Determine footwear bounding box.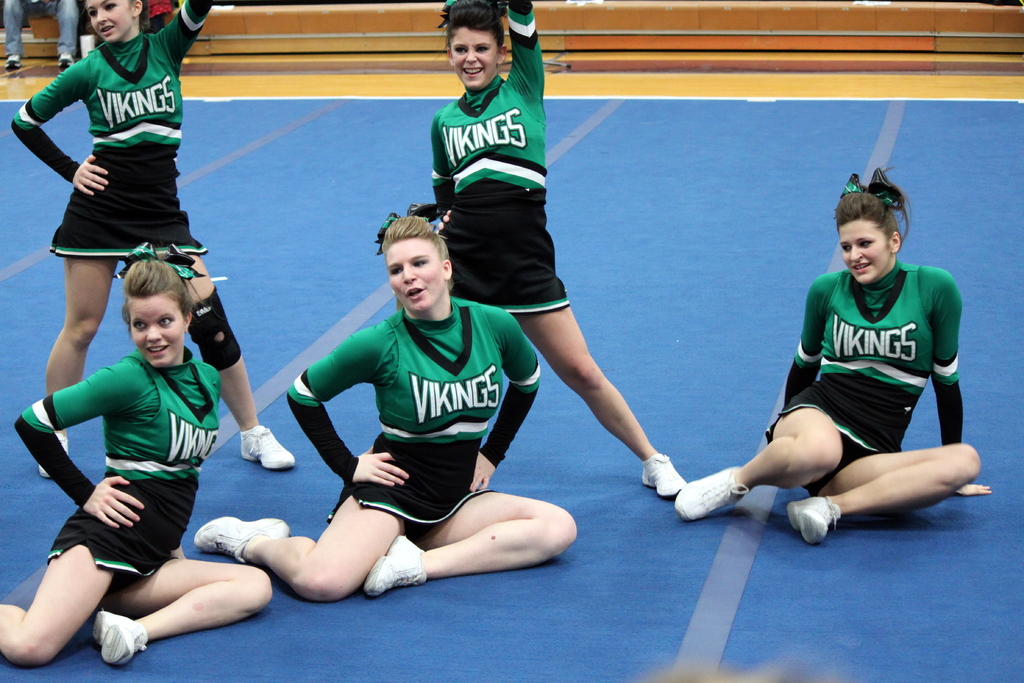
Determined: box(239, 428, 300, 475).
